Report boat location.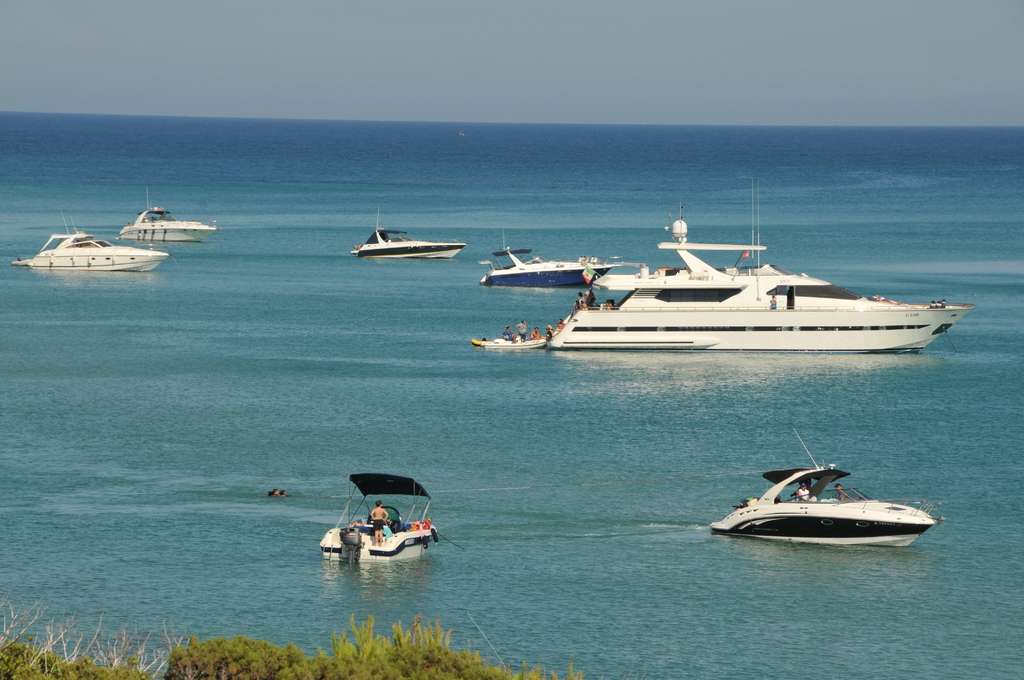
Report: box(347, 207, 469, 261).
